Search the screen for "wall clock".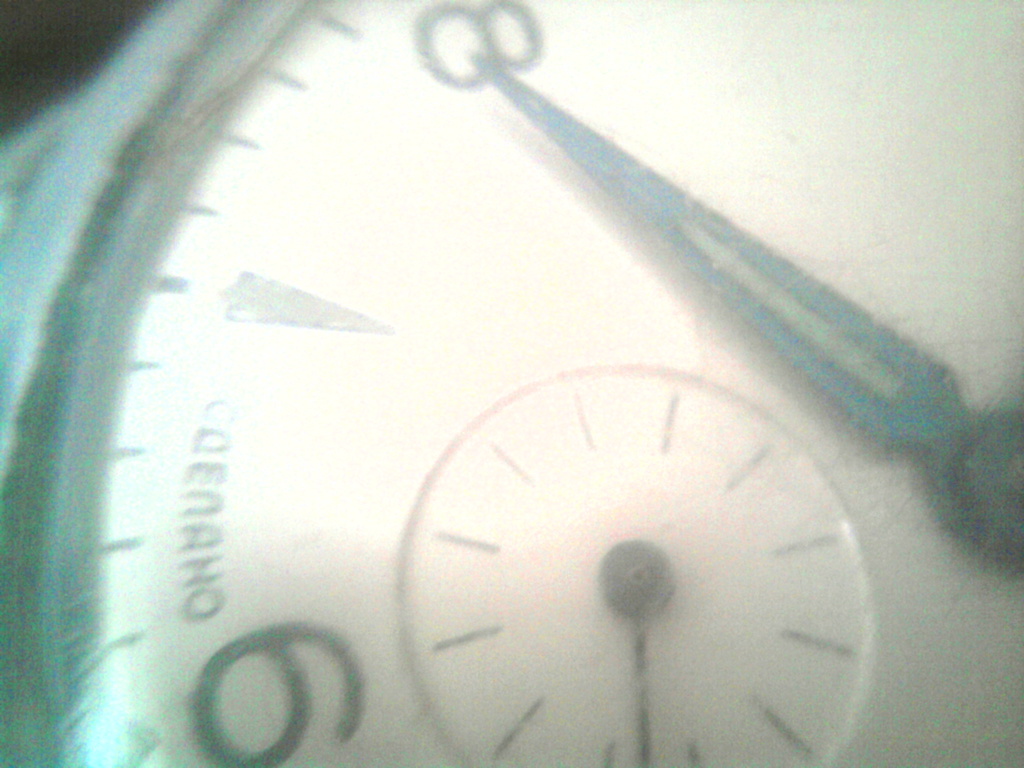
Found at crop(0, 0, 1023, 767).
